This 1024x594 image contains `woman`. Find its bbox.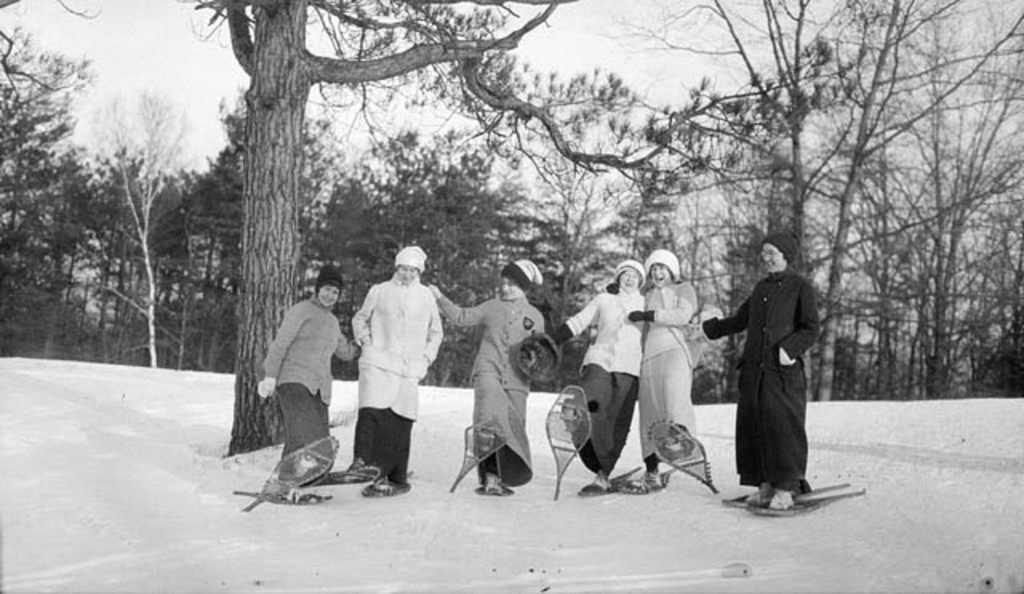
<region>254, 264, 370, 484</region>.
